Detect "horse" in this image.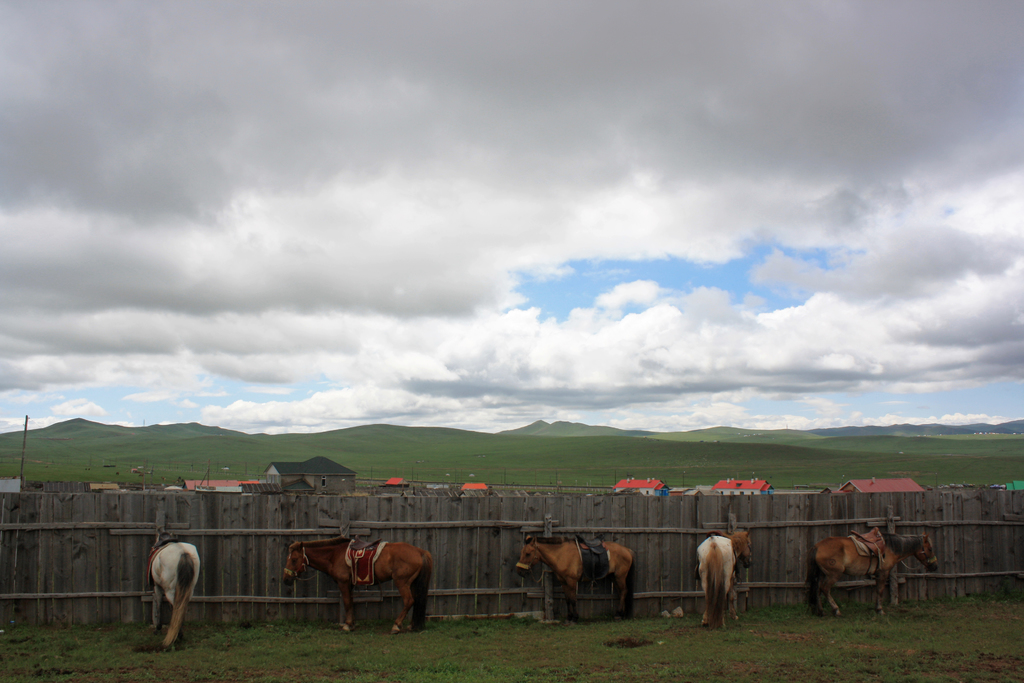
Detection: 694 528 759 633.
